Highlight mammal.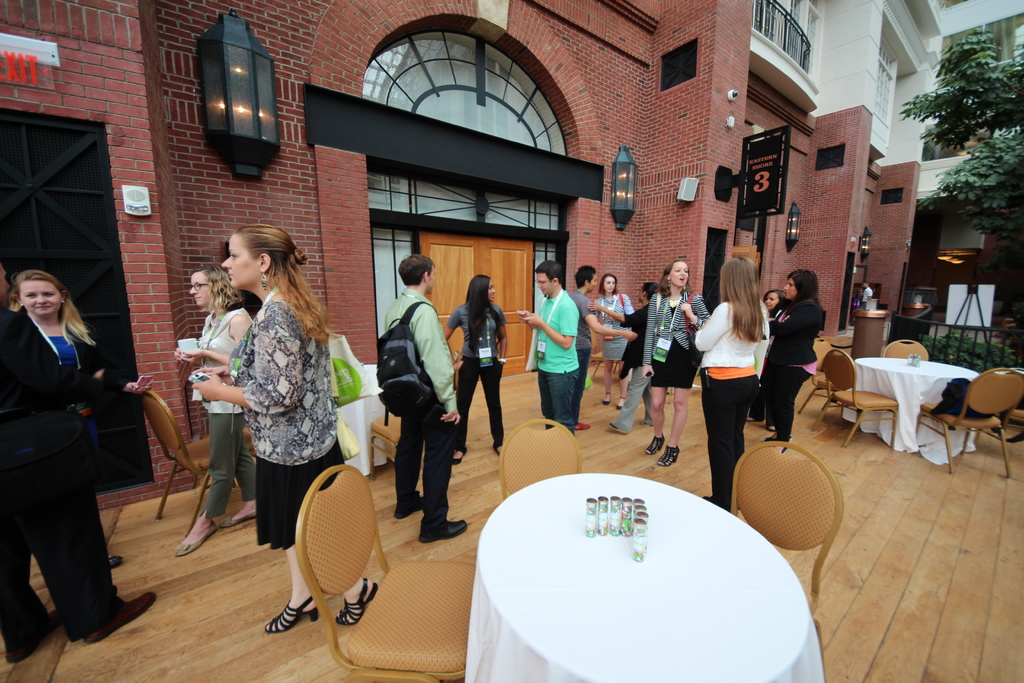
Highlighted region: Rect(516, 259, 584, 436).
